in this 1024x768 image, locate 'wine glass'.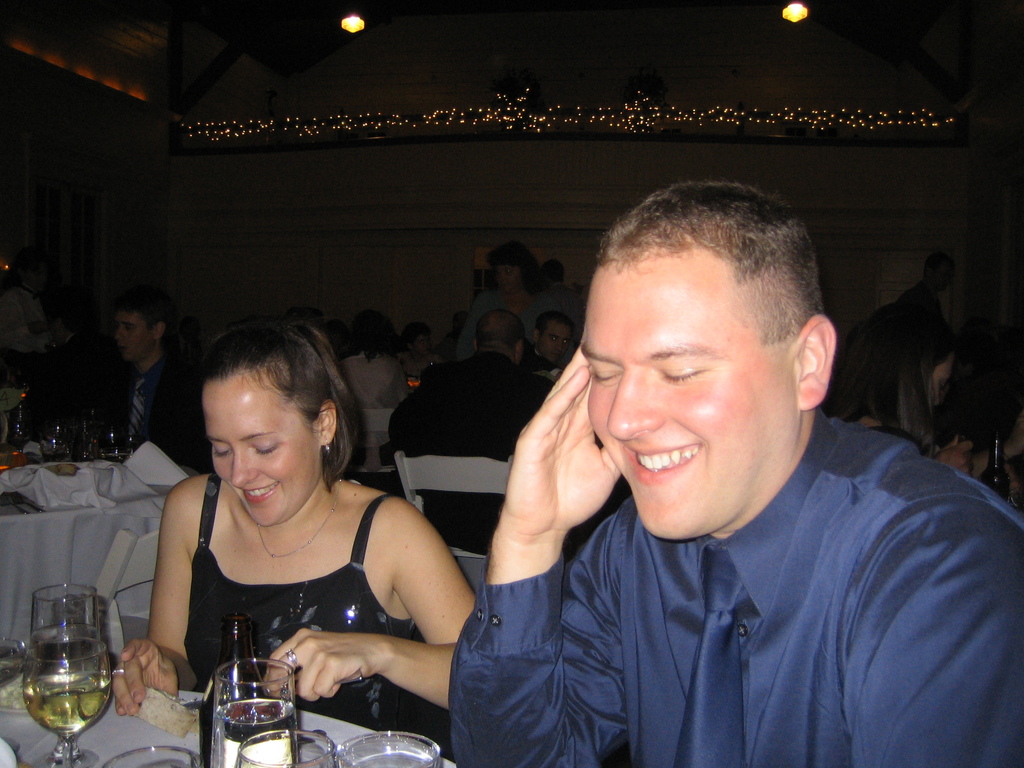
Bounding box: <bbox>332, 728, 438, 767</bbox>.
